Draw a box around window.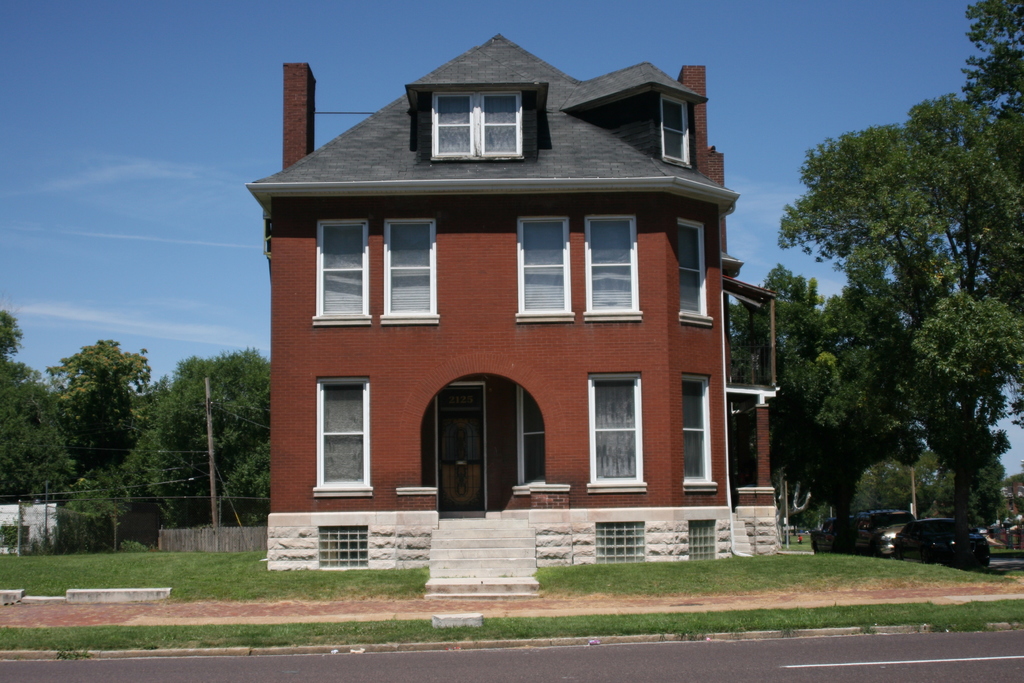
(x1=661, y1=99, x2=687, y2=172).
